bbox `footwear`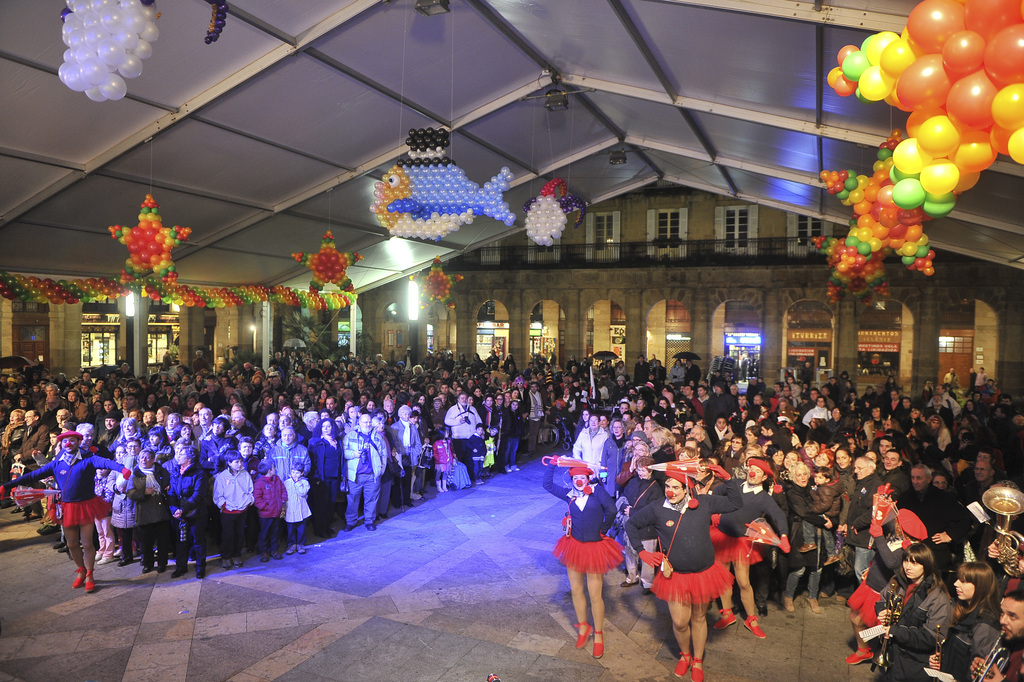
pyautogui.locateOnScreen(194, 569, 206, 580)
